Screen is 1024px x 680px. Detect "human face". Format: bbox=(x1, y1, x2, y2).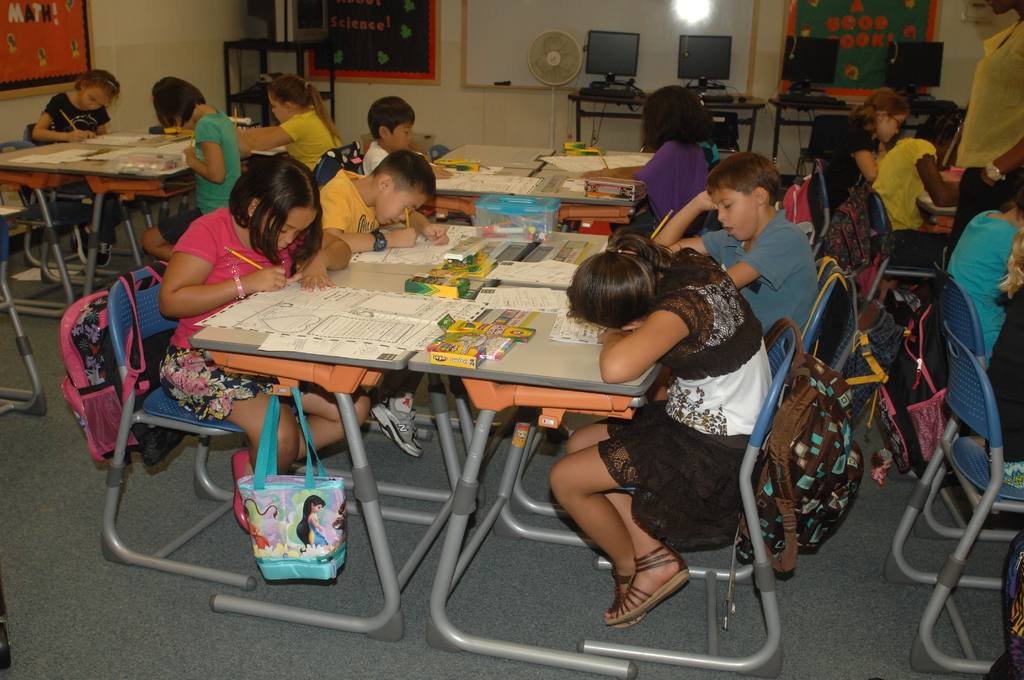
bbox=(375, 198, 429, 228).
